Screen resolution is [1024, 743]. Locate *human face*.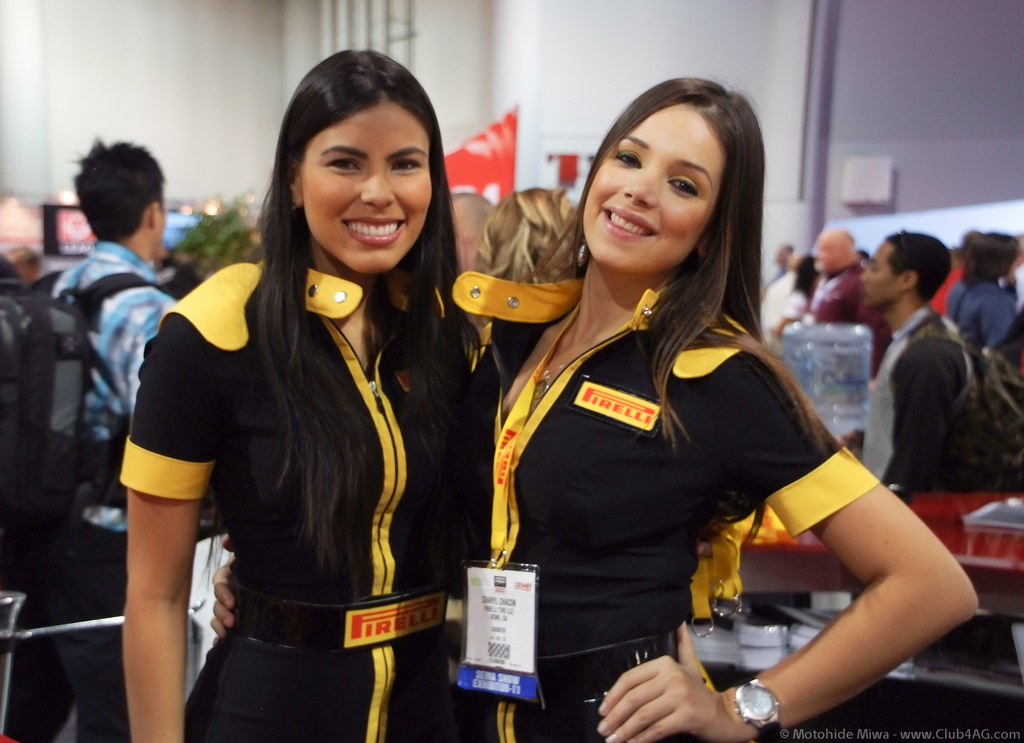
box=[302, 97, 435, 277].
